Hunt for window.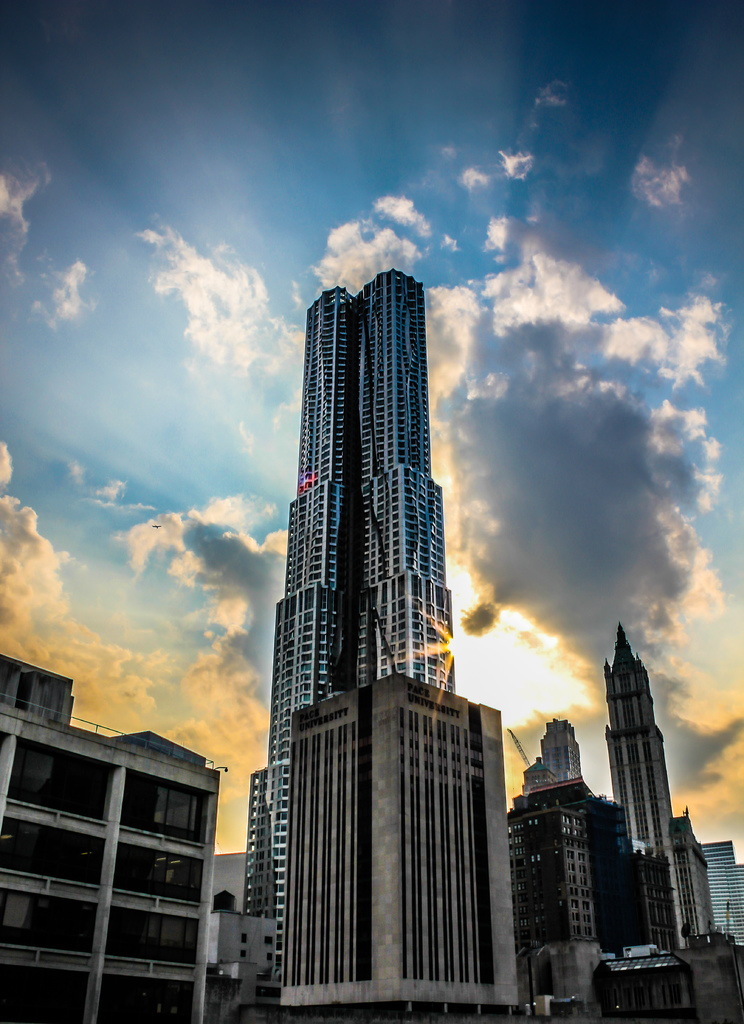
Hunted down at select_region(95, 978, 196, 1023).
